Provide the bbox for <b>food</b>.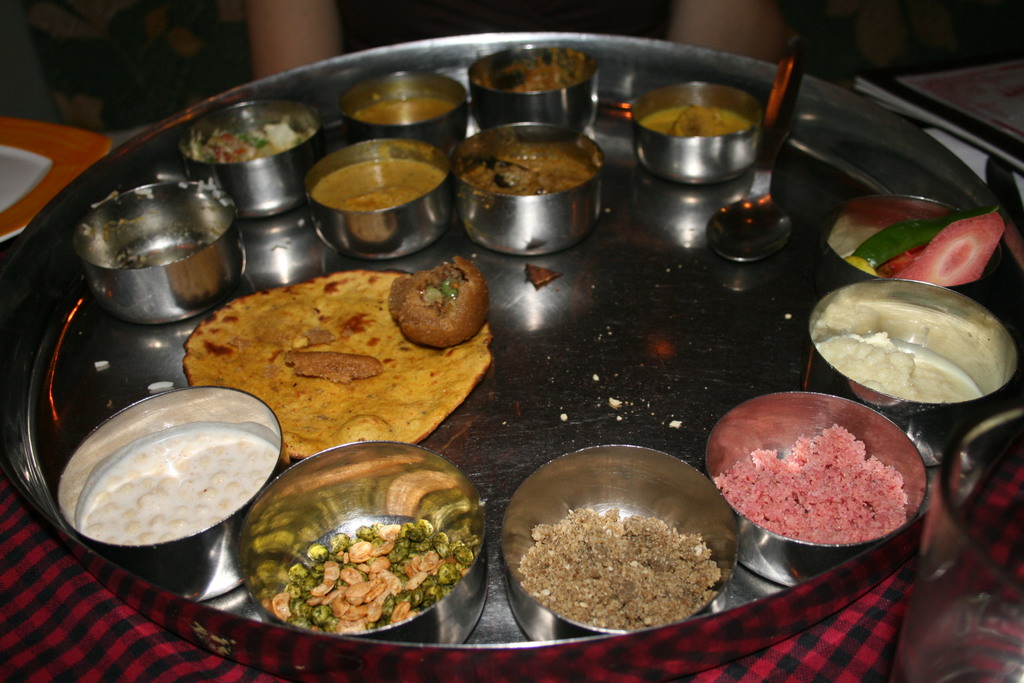
(x1=349, y1=94, x2=457, y2=129).
